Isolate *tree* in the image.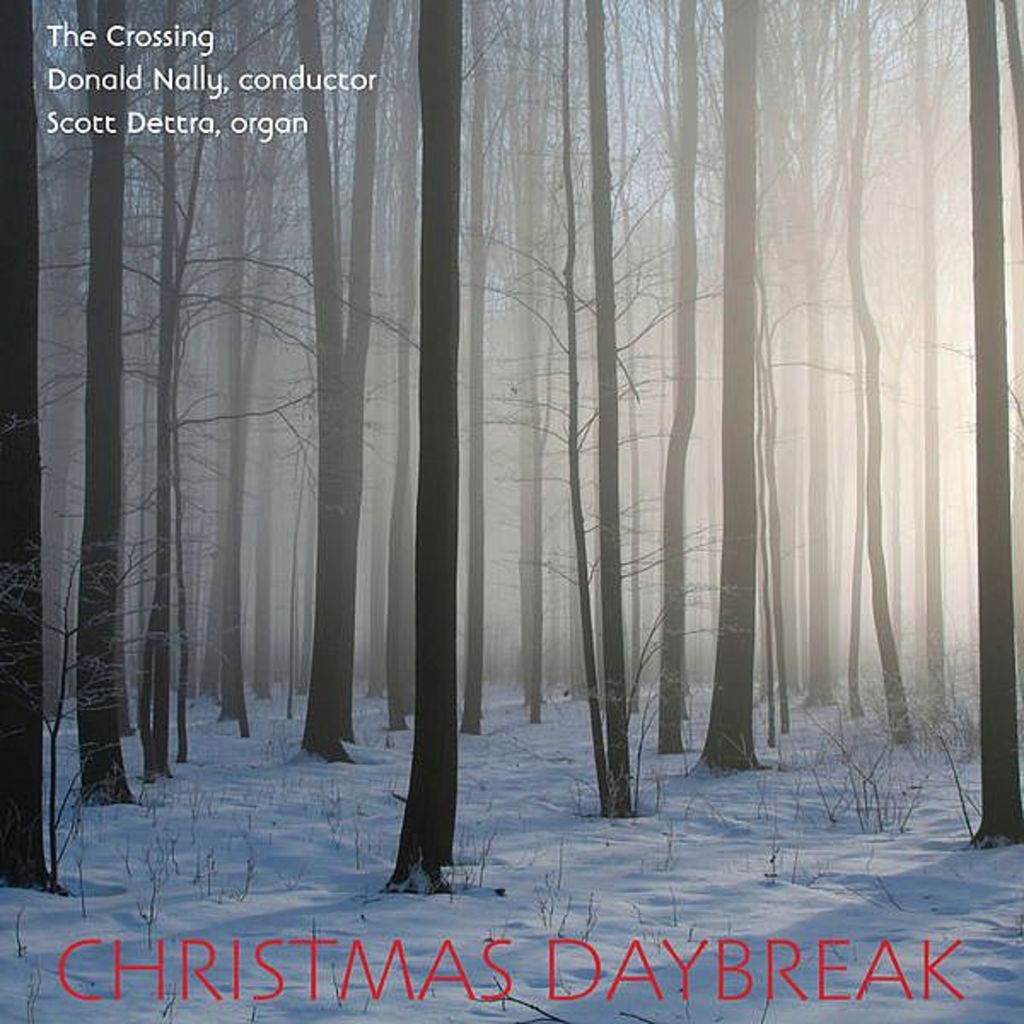
Isolated region: Rect(693, 0, 763, 771).
